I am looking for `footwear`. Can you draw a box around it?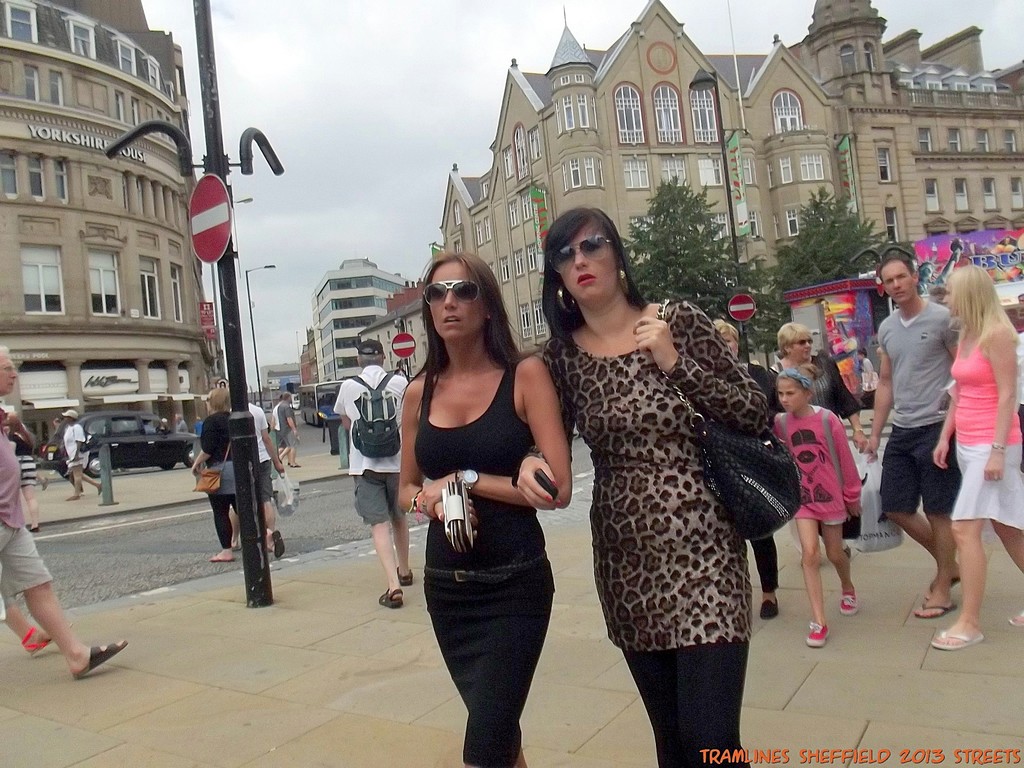
Sure, the bounding box is <bbox>275, 529, 285, 560</bbox>.
